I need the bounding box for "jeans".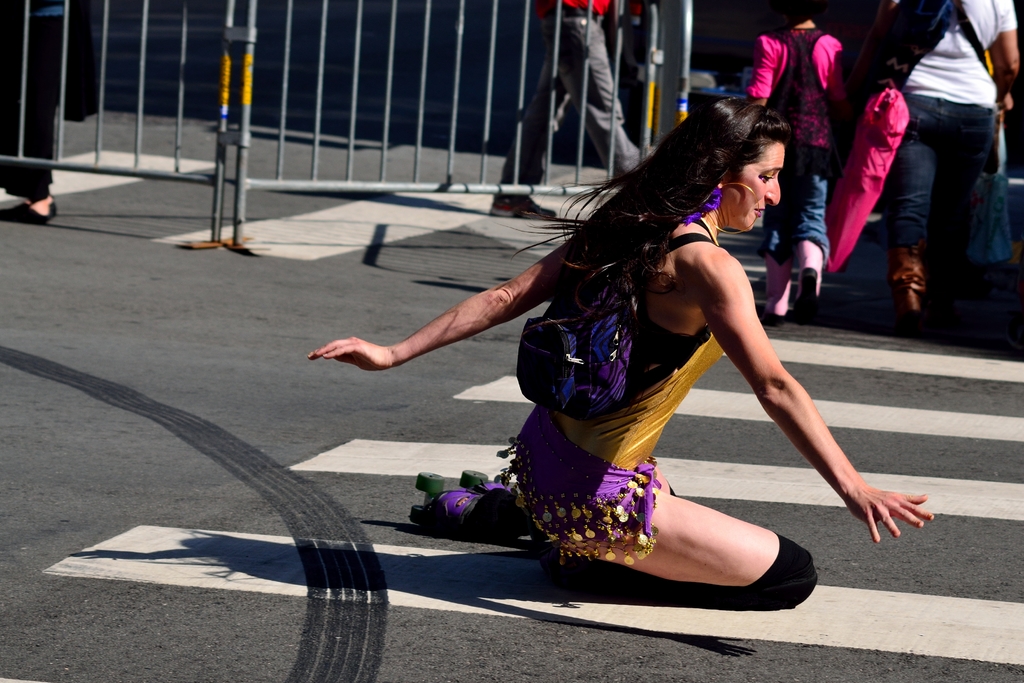
Here it is: <region>501, 8, 646, 188</region>.
